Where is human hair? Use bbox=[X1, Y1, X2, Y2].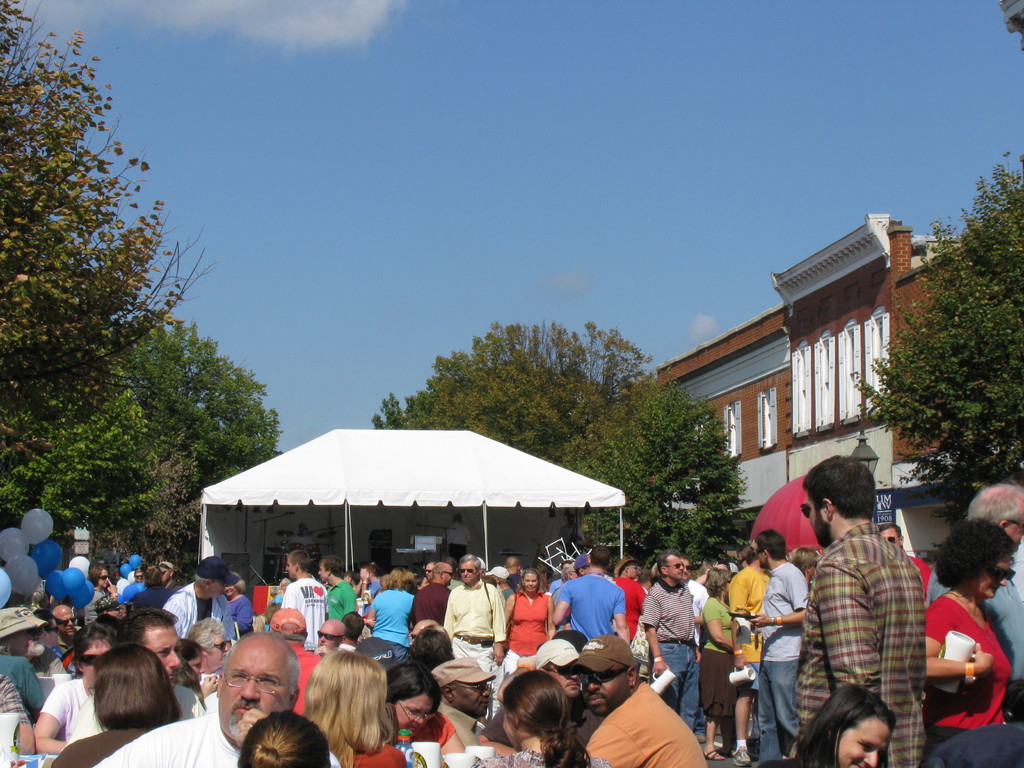
bbox=[319, 556, 342, 577].
